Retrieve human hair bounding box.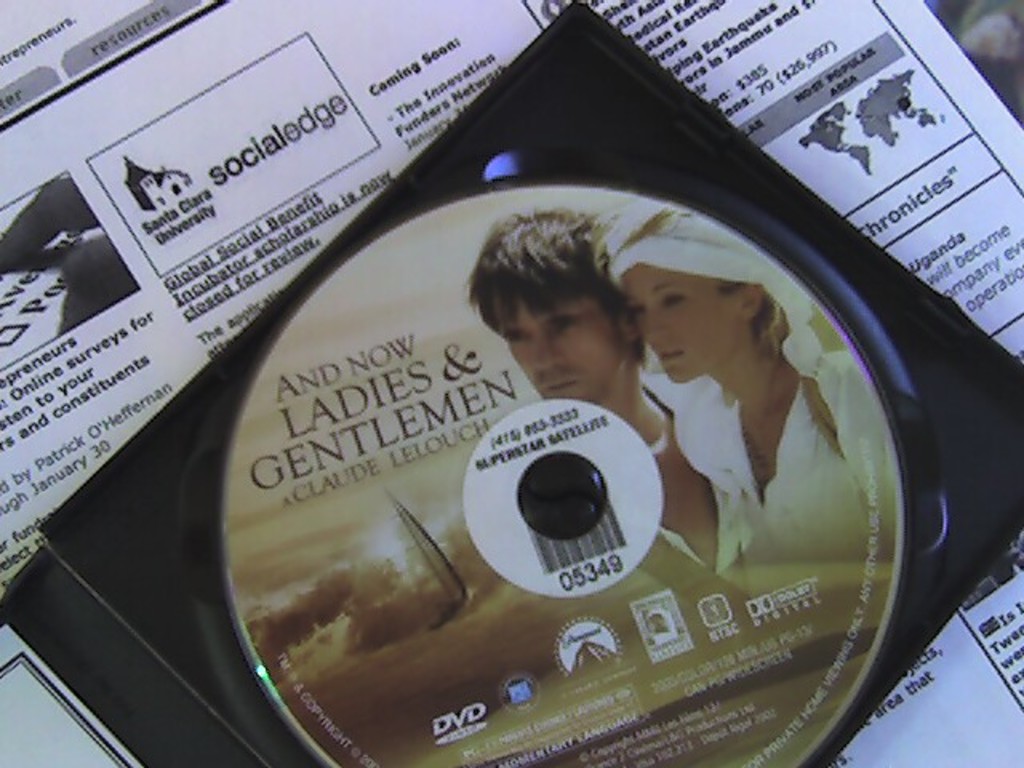
Bounding box: [464,206,646,370].
